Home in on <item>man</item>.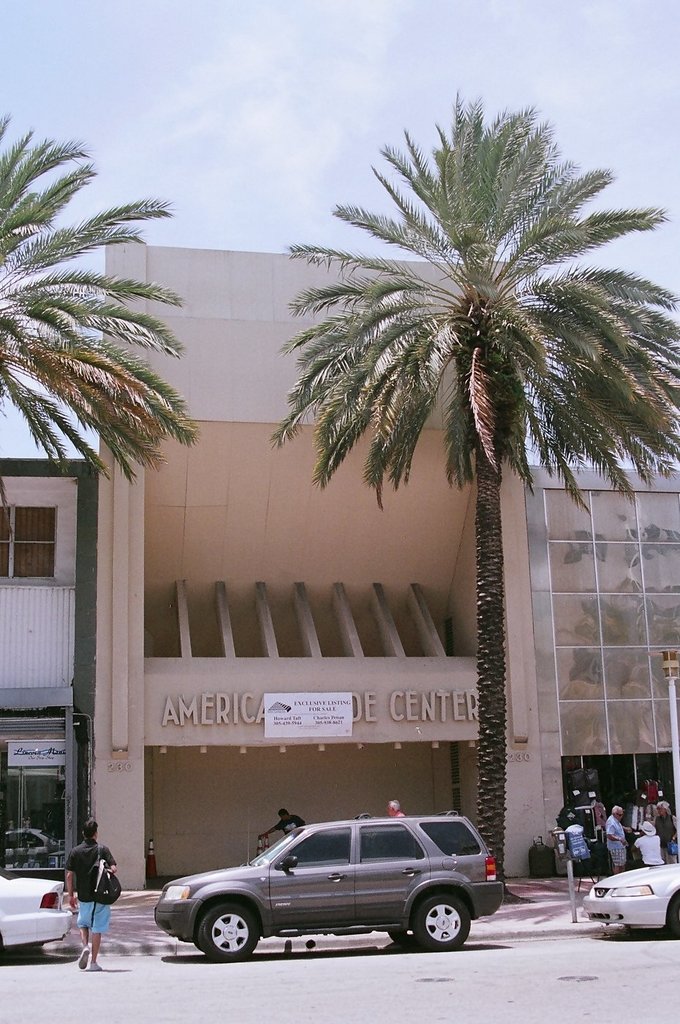
Homed in at (257, 806, 306, 836).
